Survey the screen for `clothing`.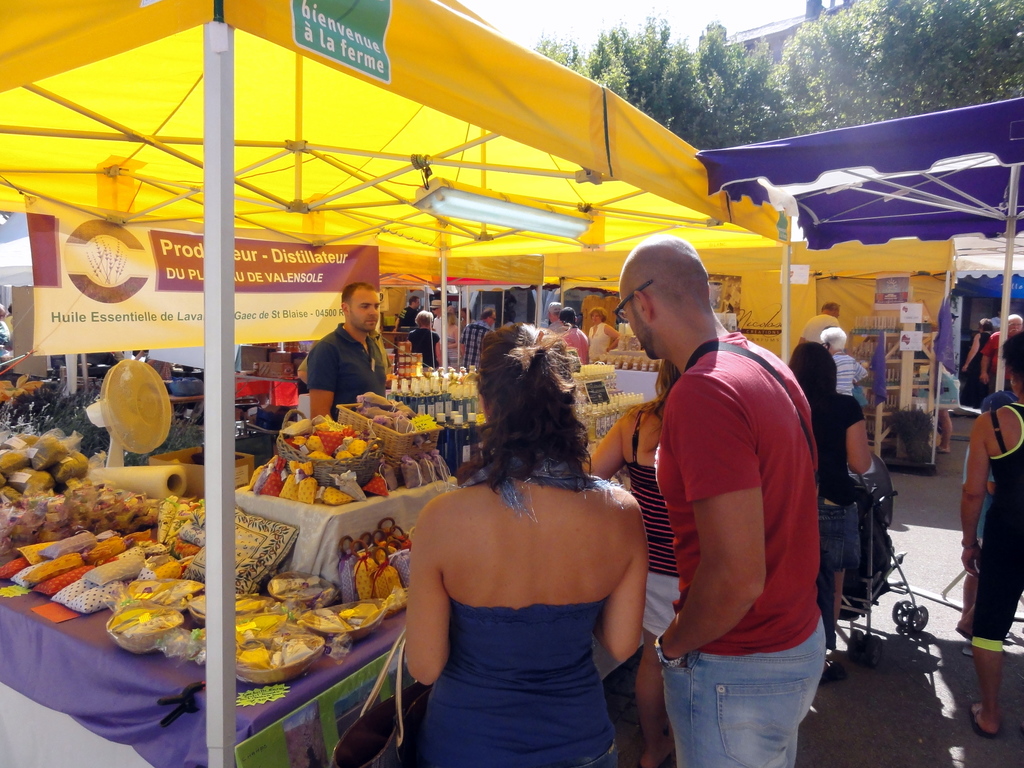
Survey found: (820, 389, 855, 500).
